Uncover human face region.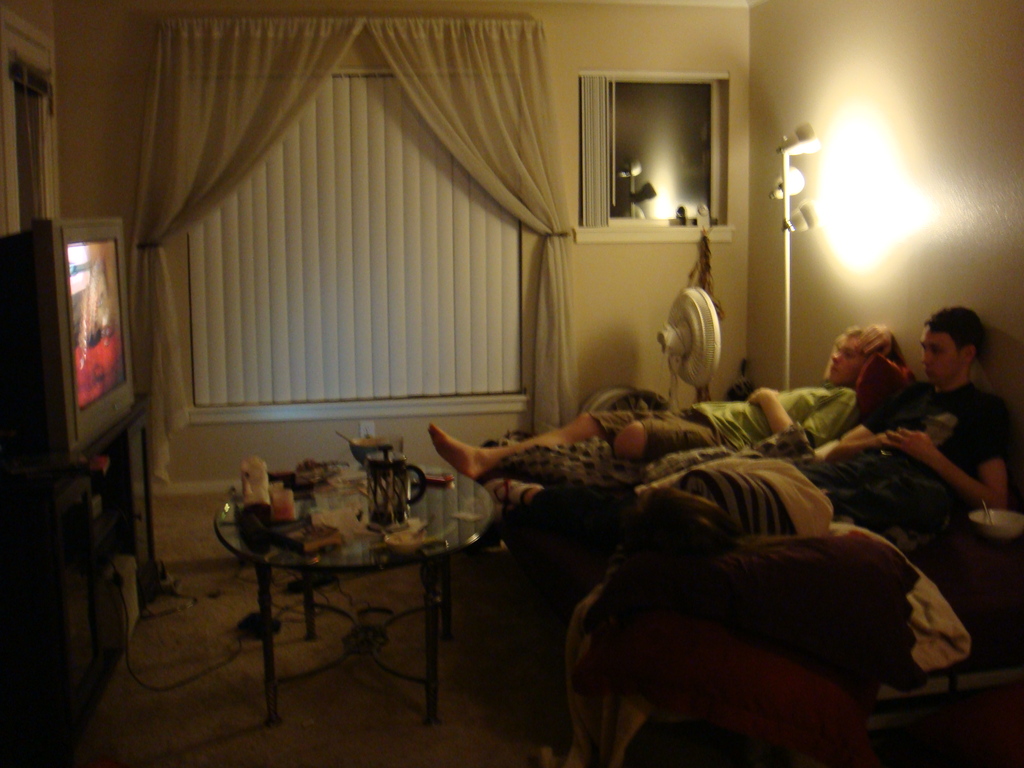
Uncovered: rect(824, 333, 858, 379).
